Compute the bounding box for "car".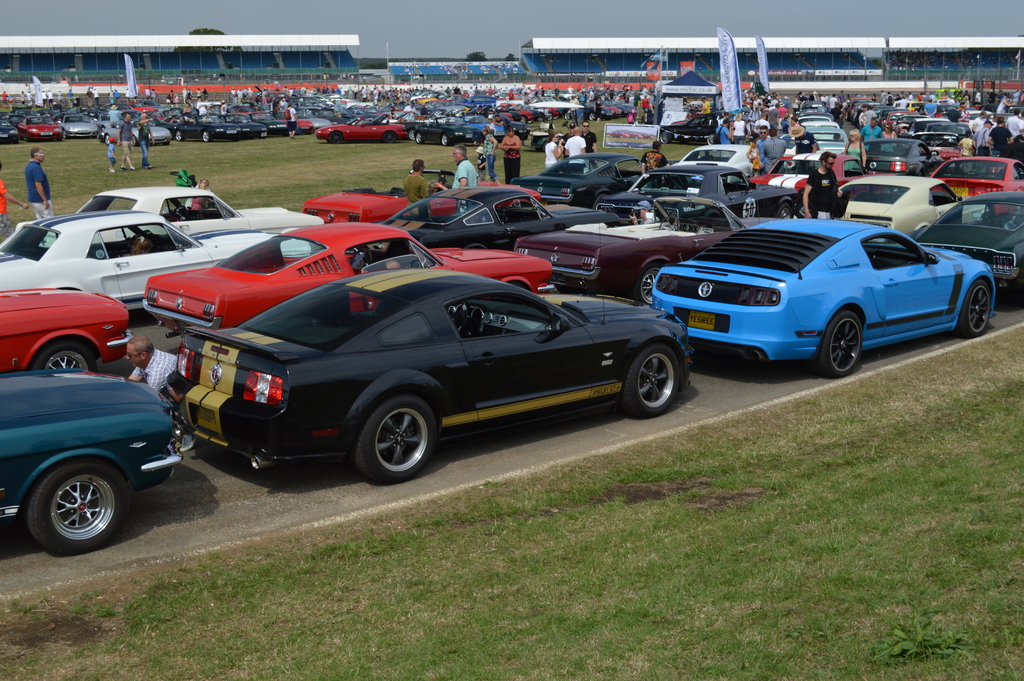
pyautogui.locateOnScreen(673, 141, 747, 166).
